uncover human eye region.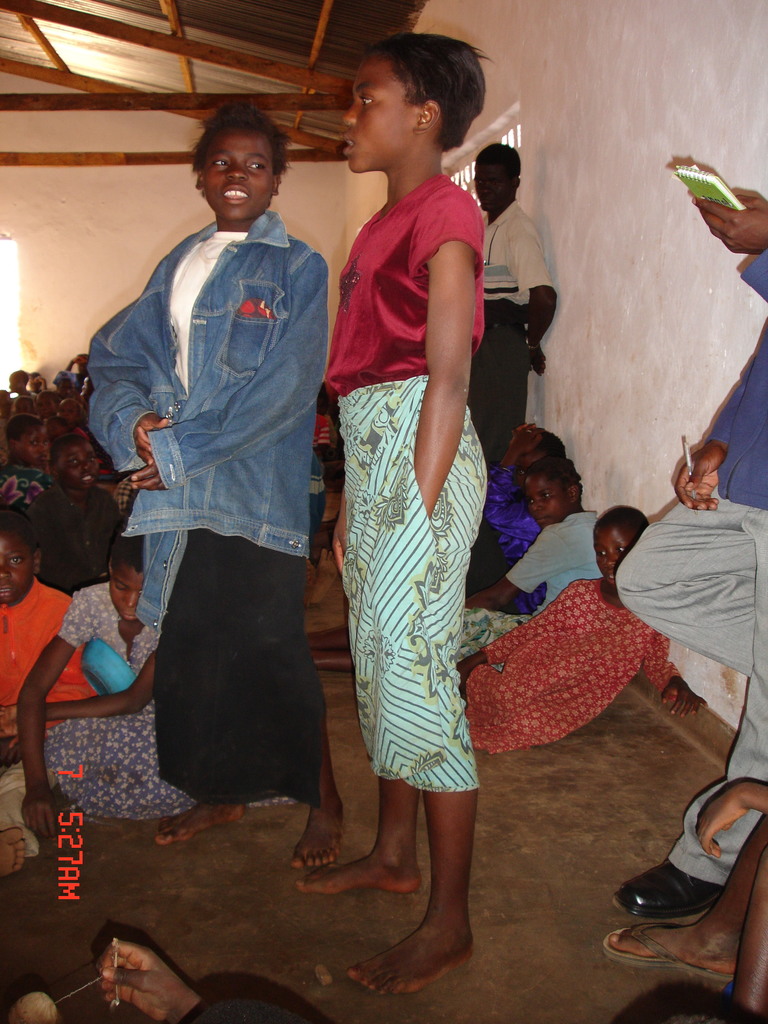
Uncovered: {"x1": 615, "y1": 545, "x2": 629, "y2": 557}.
